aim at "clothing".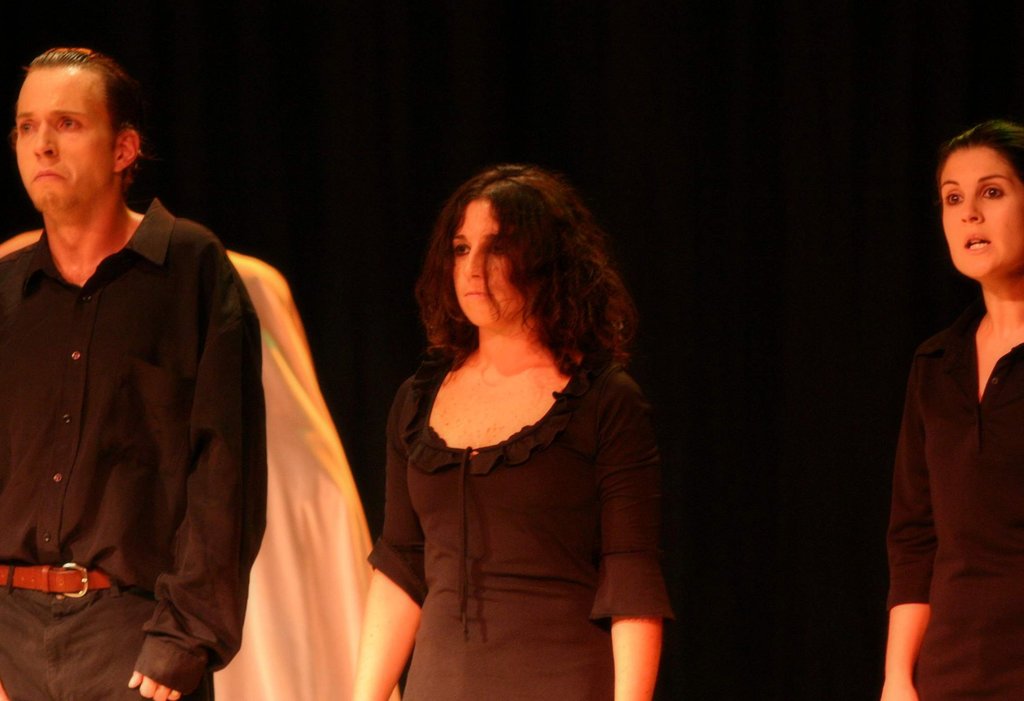
Aimed at (888,307,1020,700).
